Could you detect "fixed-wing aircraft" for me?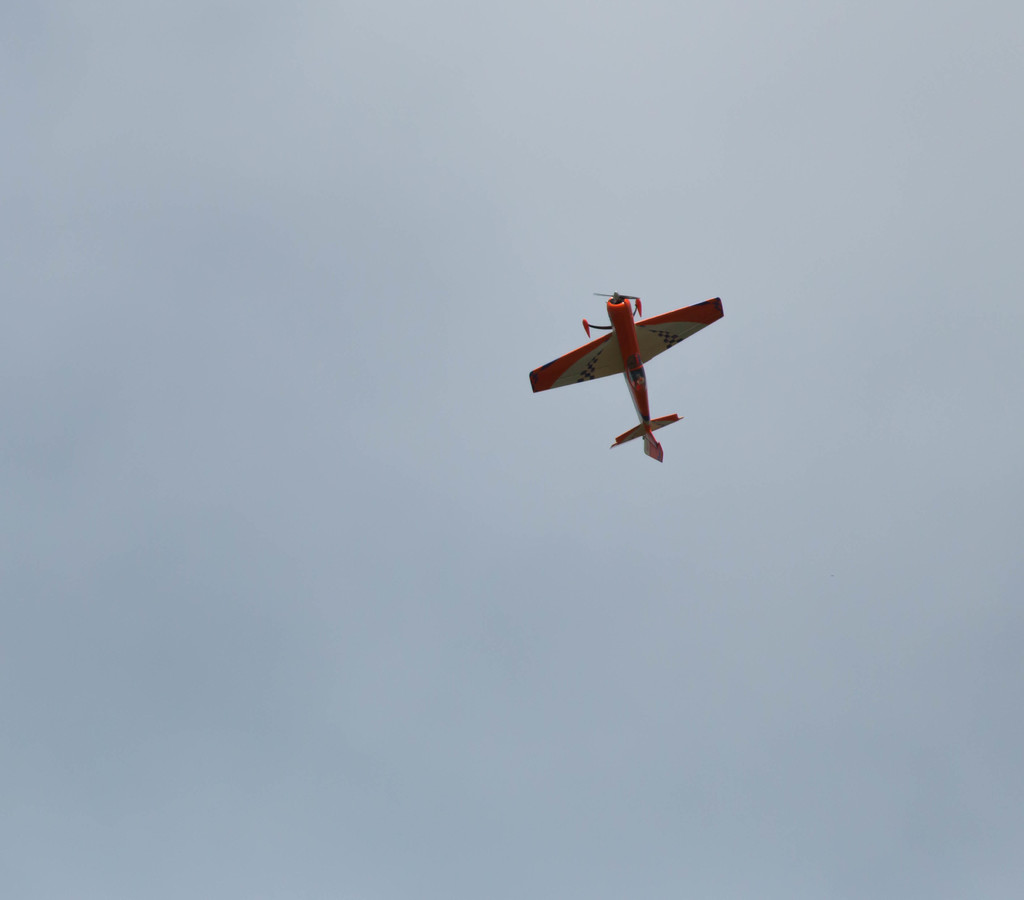
Detection result: select_region(518, 273, 739, 470).
